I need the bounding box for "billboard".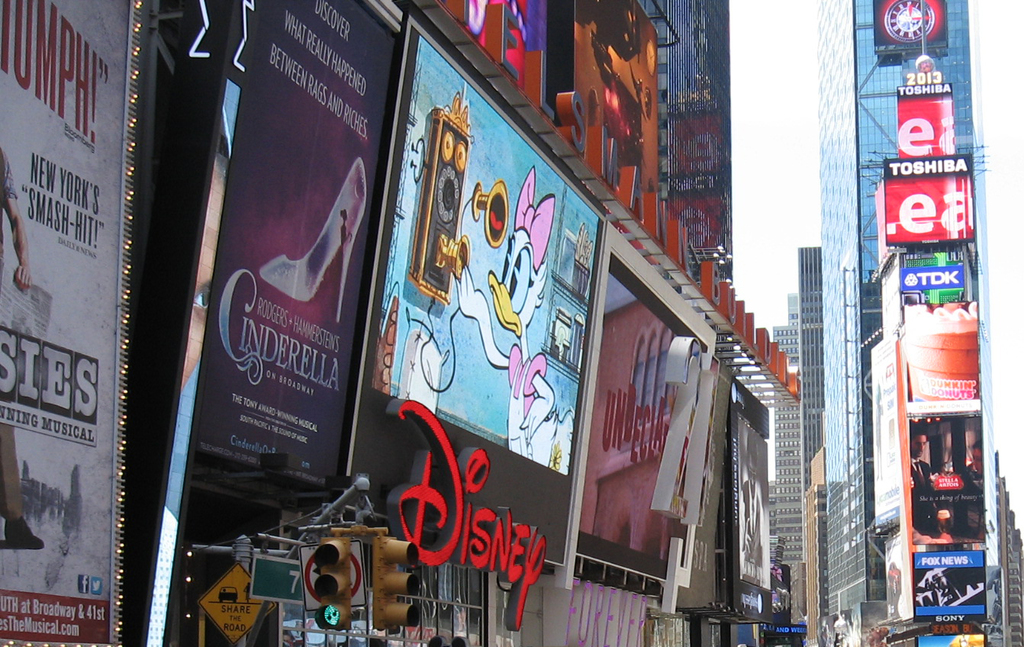
Here it is: locate(372, 26, 607, 488).
